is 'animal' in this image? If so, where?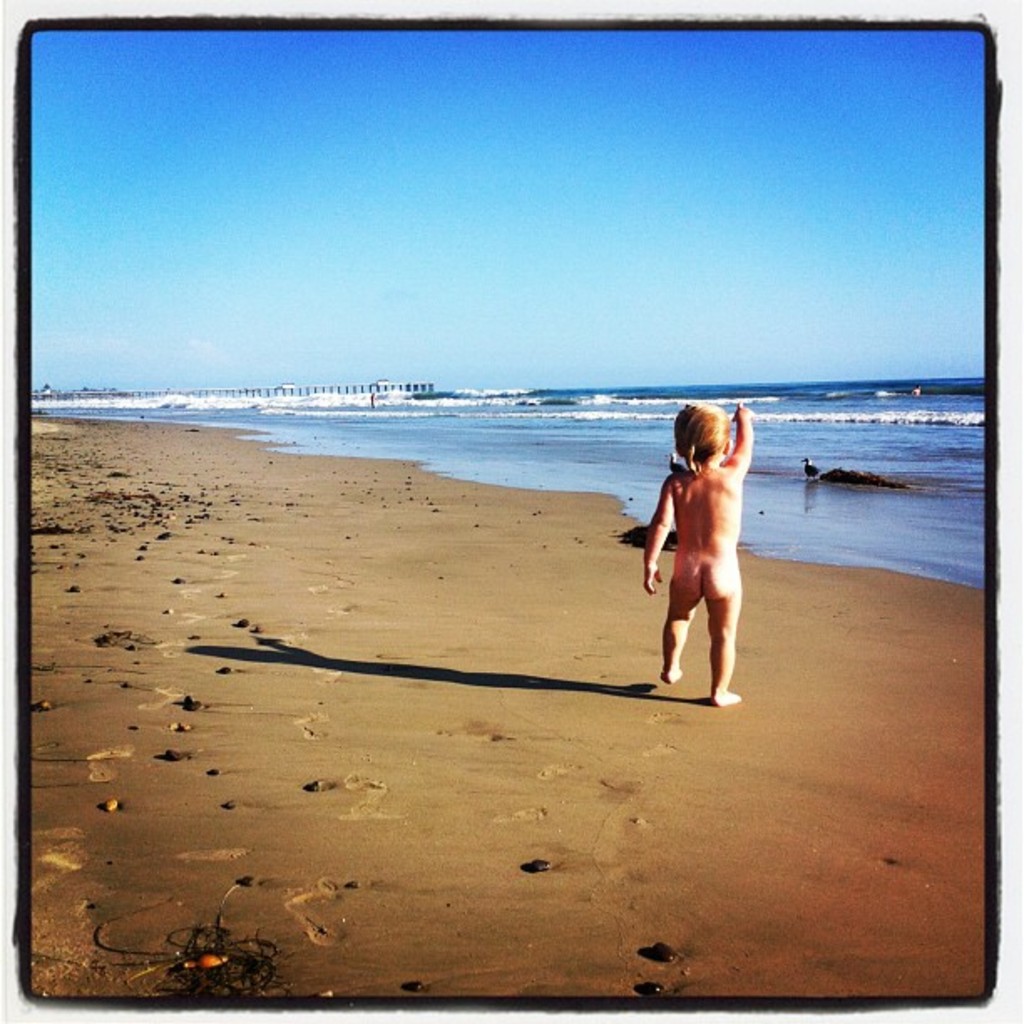
Yes, at <box>798,455,823,480</box>.
